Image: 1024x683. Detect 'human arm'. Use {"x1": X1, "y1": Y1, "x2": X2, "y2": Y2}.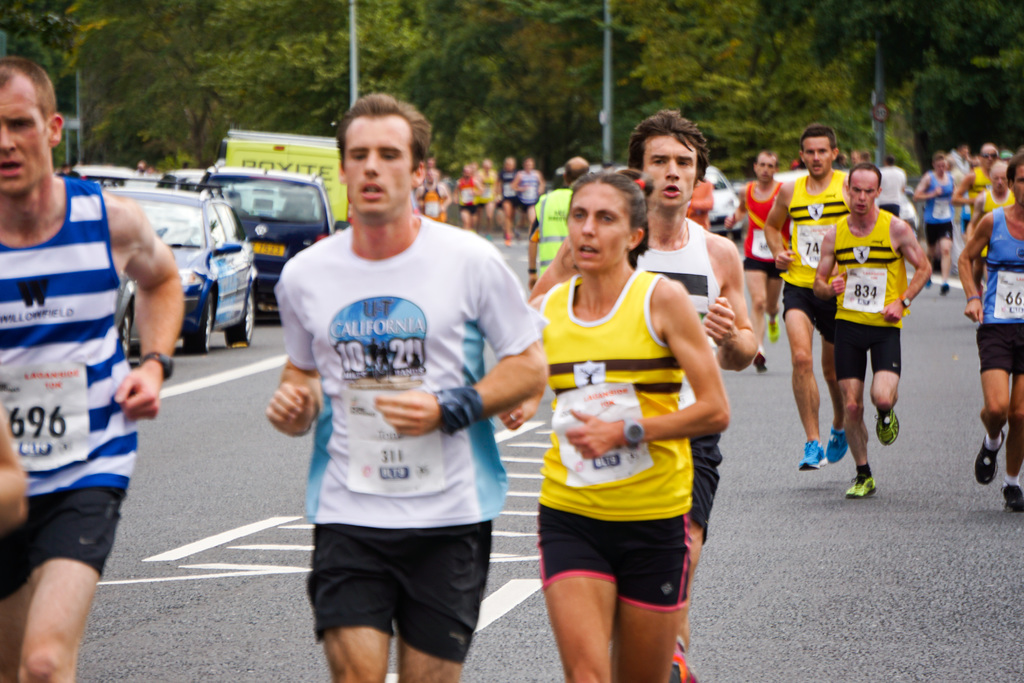
{"x1": 709, "y1": 266, "x2": 767, "y2": 390}.
